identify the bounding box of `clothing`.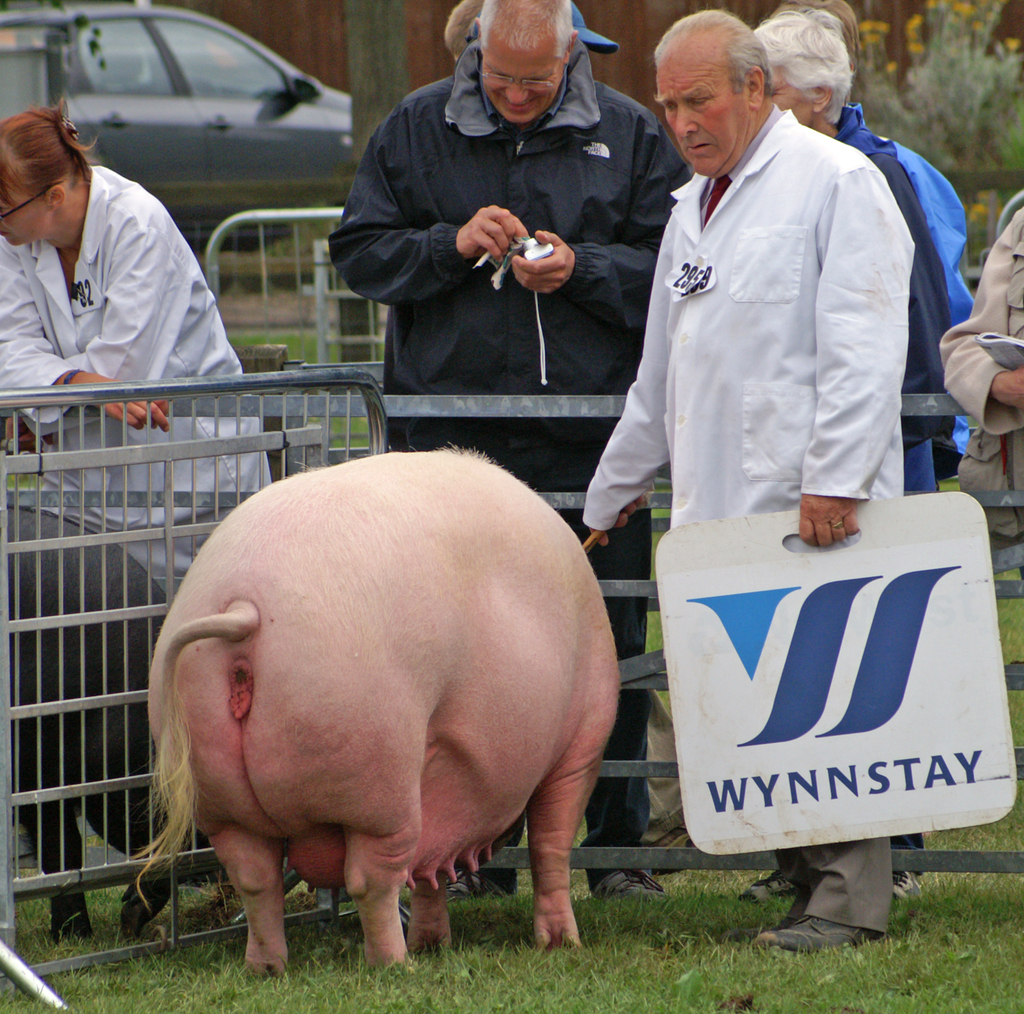
x1=311, y1=4, x2=682, y2=437.
